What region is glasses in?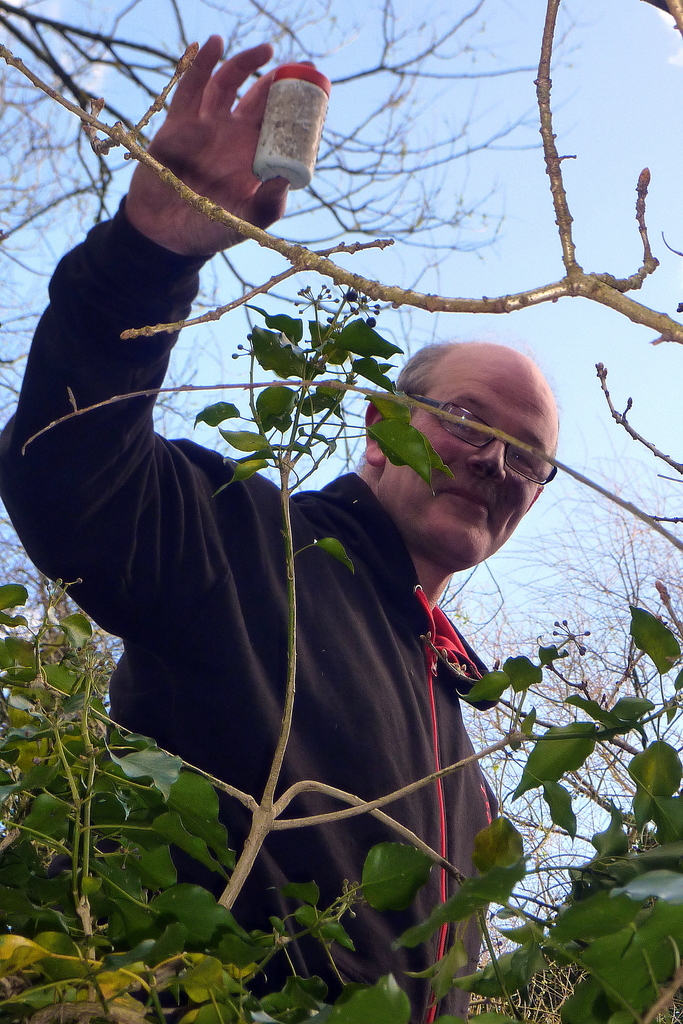
crop(397, 387, 561, 488).
